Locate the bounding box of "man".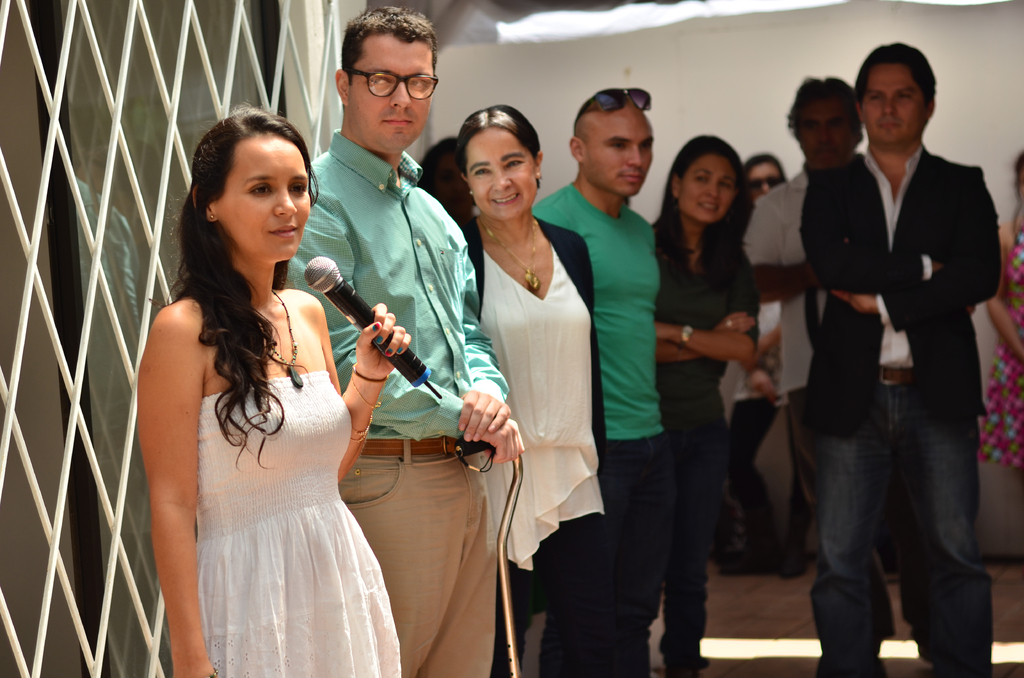
Bounding box: x1=746, y1=74, x2=905, y2=592.
